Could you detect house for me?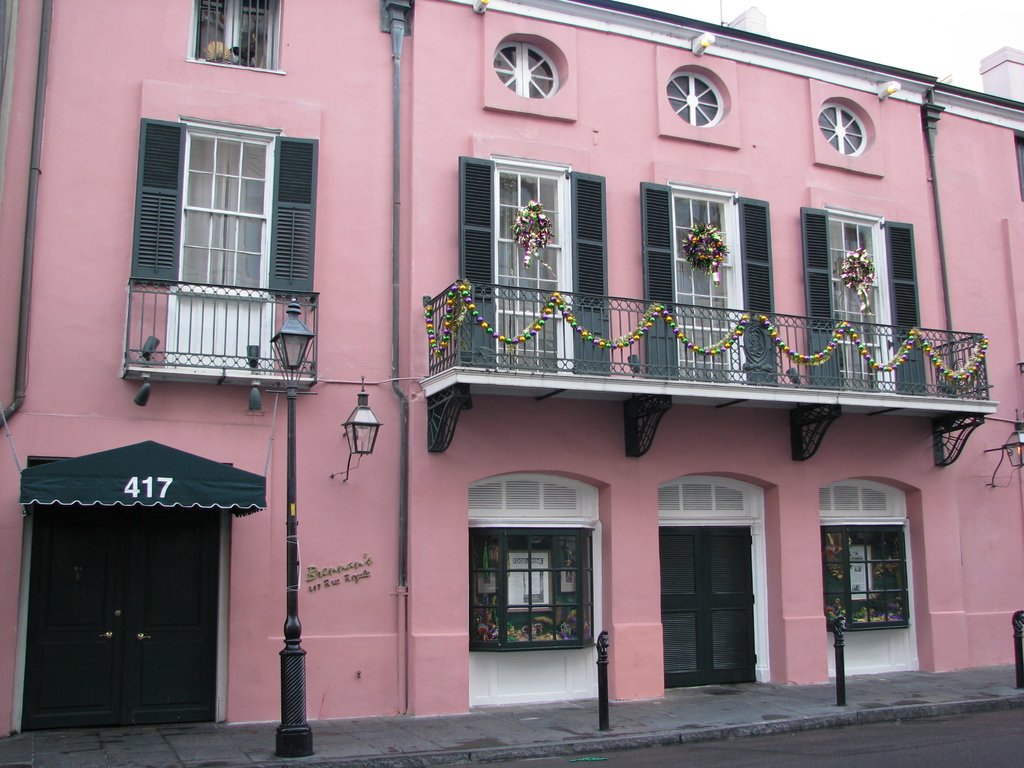
Detection result: <region>0, 0, 1023, 739</region>.
